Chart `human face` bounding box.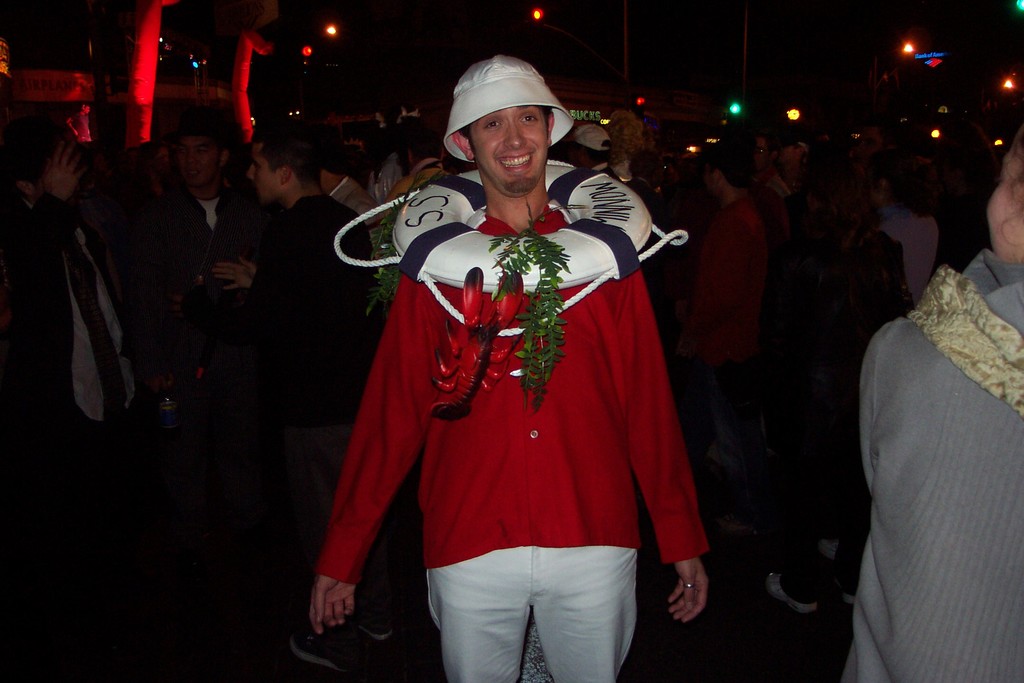
Charted: x1=174, y1=135, x2=219, y2=186.
